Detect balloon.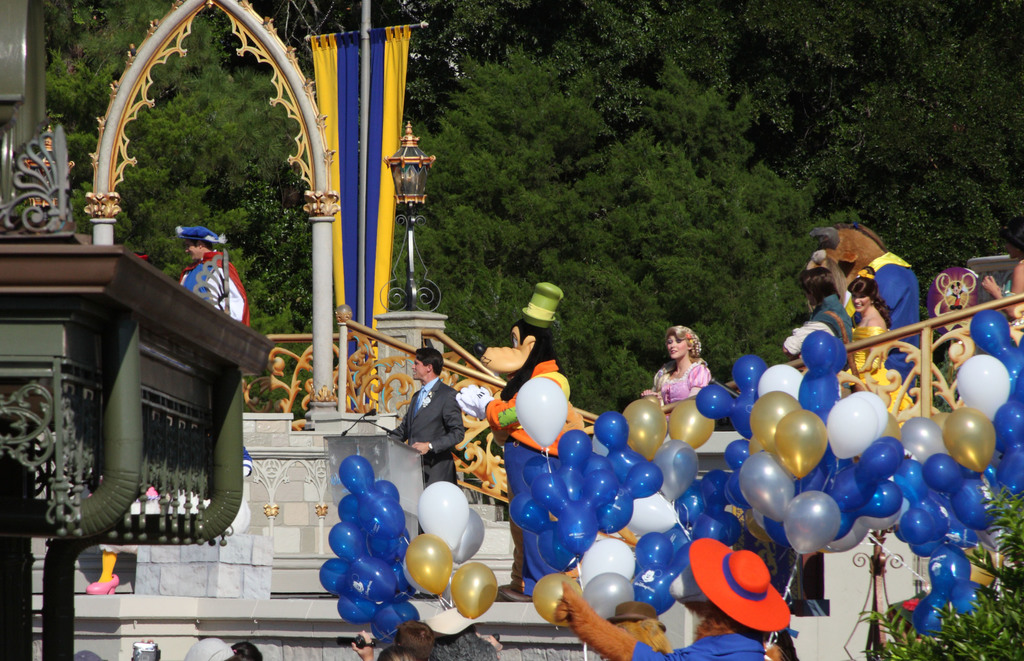
Detected at locate(754, 510, 765, 529).
